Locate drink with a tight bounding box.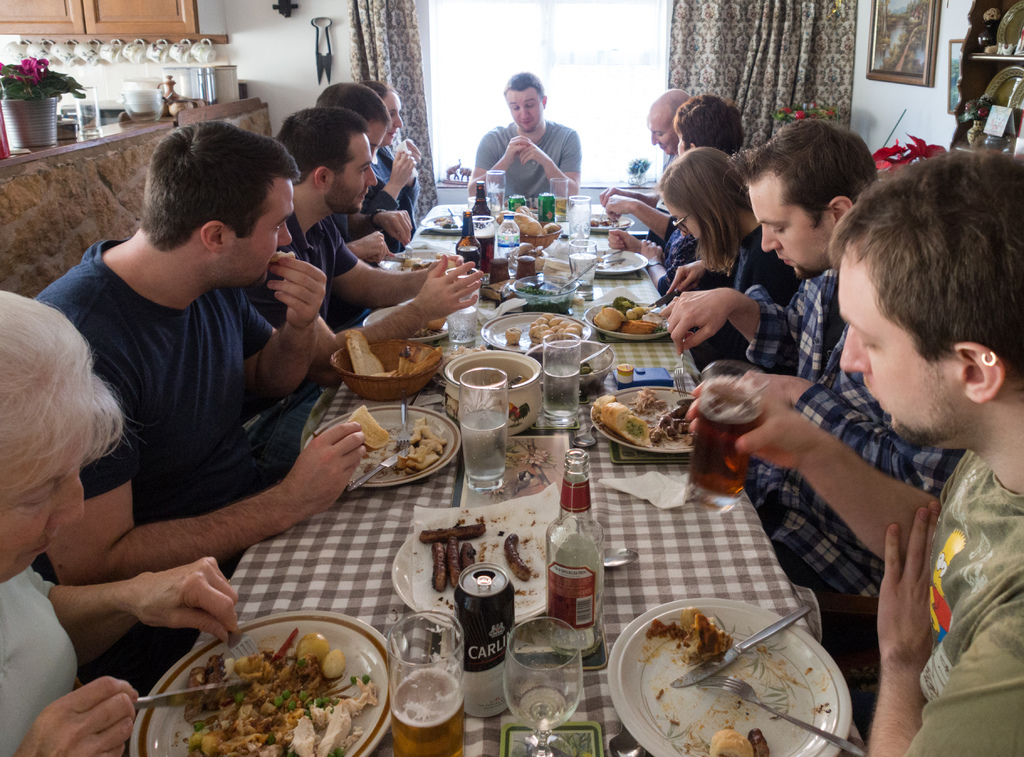
(x1=460, y1=411, x2=507, y2=492).
